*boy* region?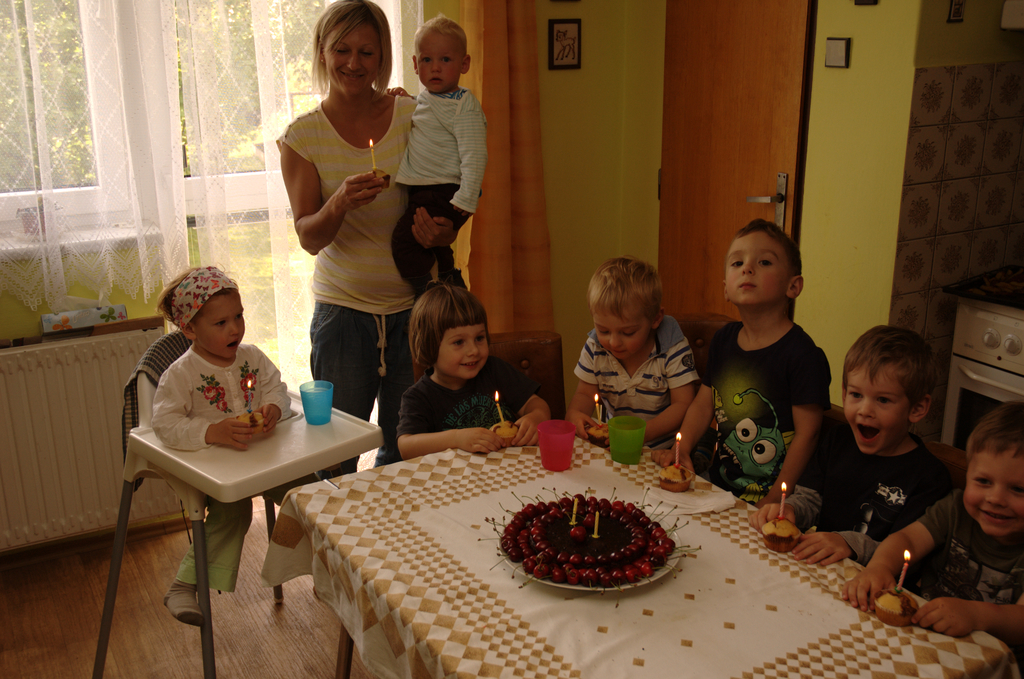
box(388, 12, 484, 307)
